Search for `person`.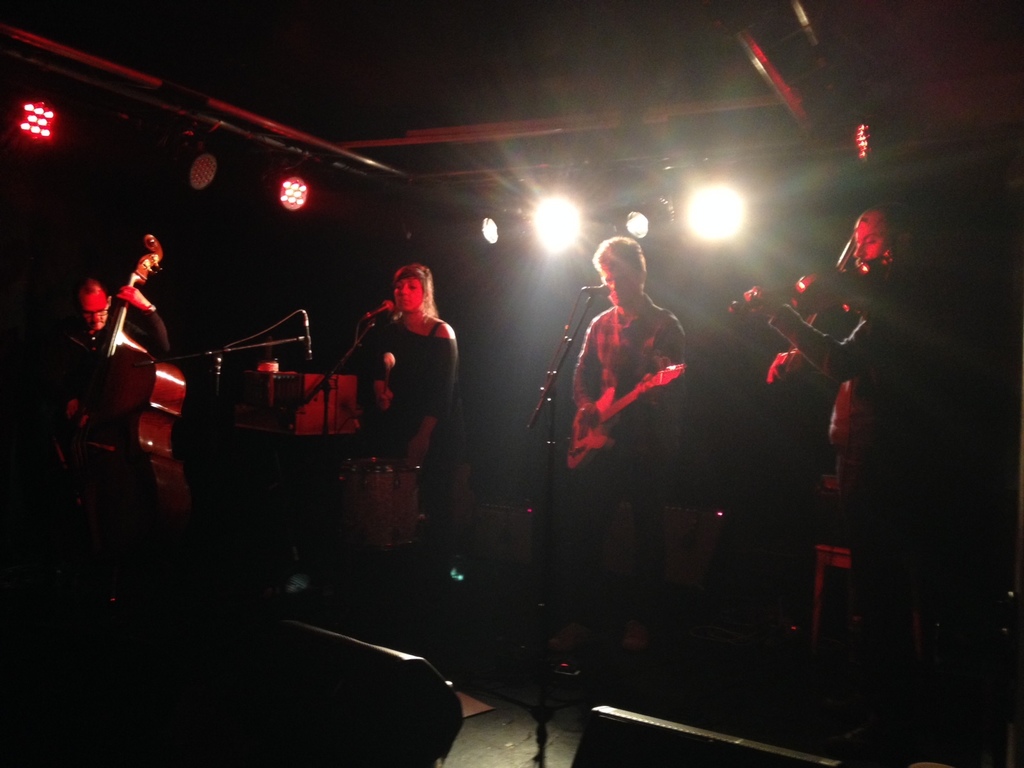
Found at bbox=(564, 234, 684, 627).
